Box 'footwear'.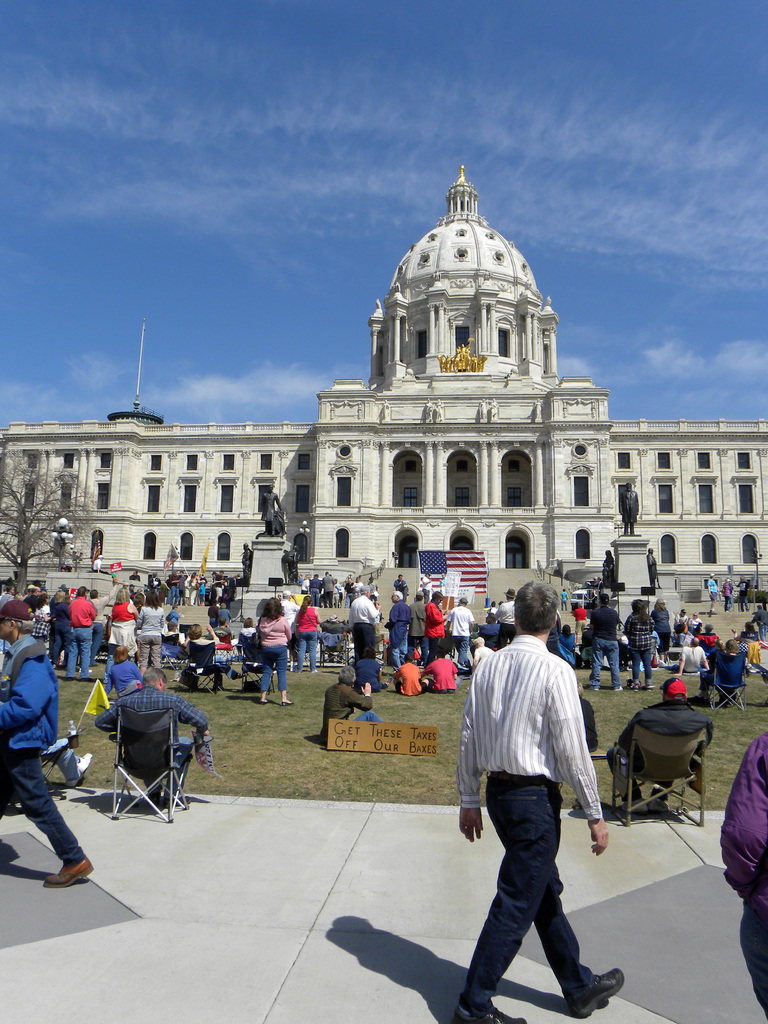
locate(450, 1002, 527, 1023).
